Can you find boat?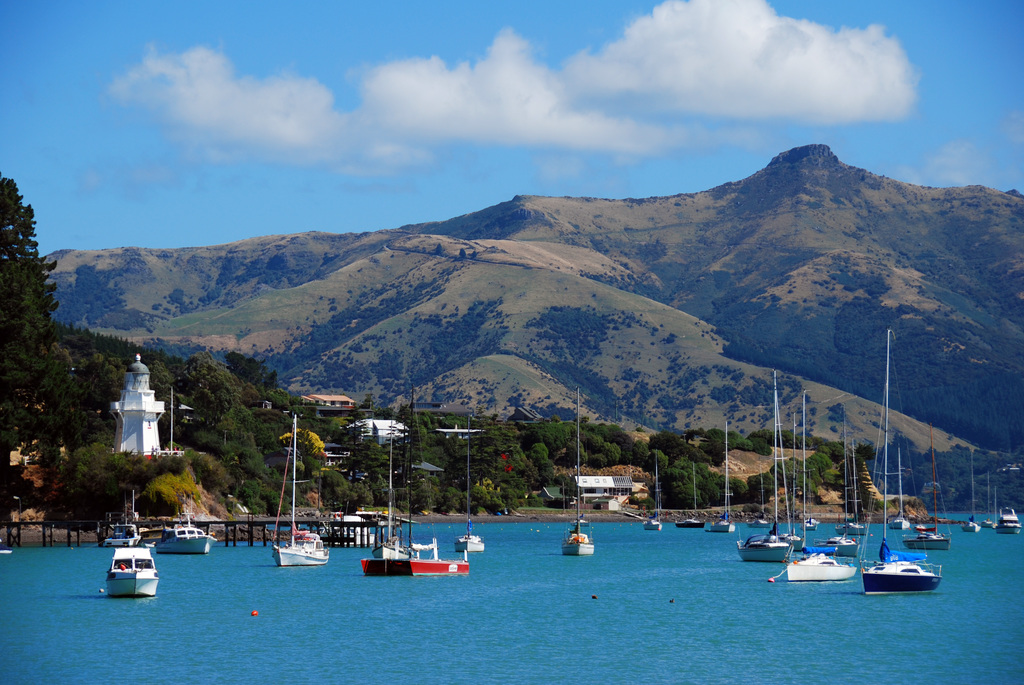
Yes, bounding box: pyautogui.locateOnScreen(708, 421, 732, 535).
